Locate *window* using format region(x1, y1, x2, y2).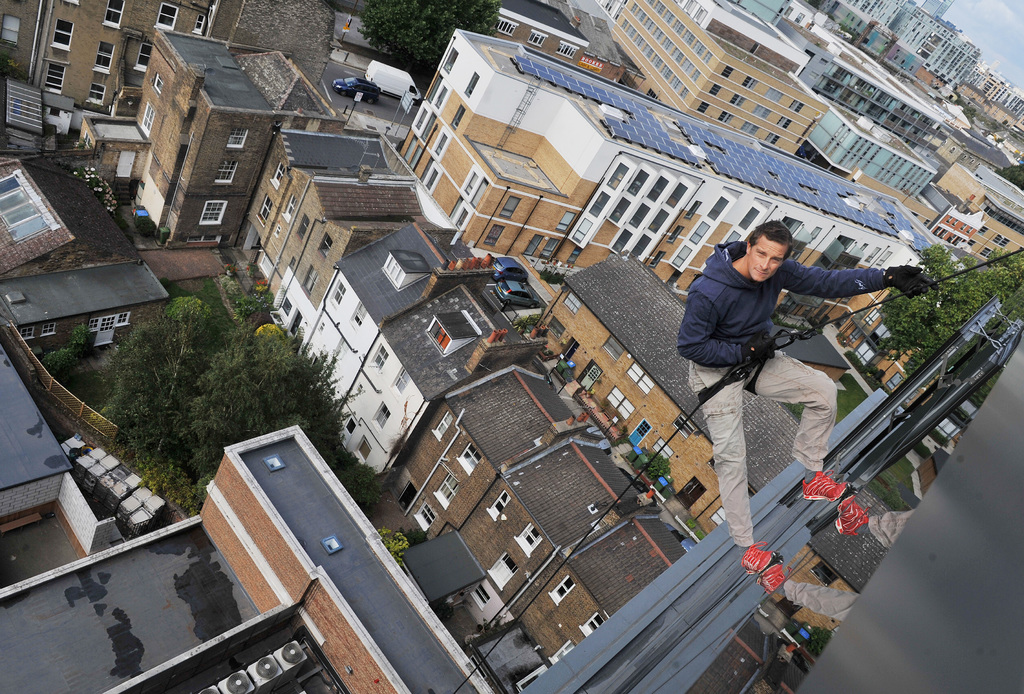
region(102, 0, 125, 33).
